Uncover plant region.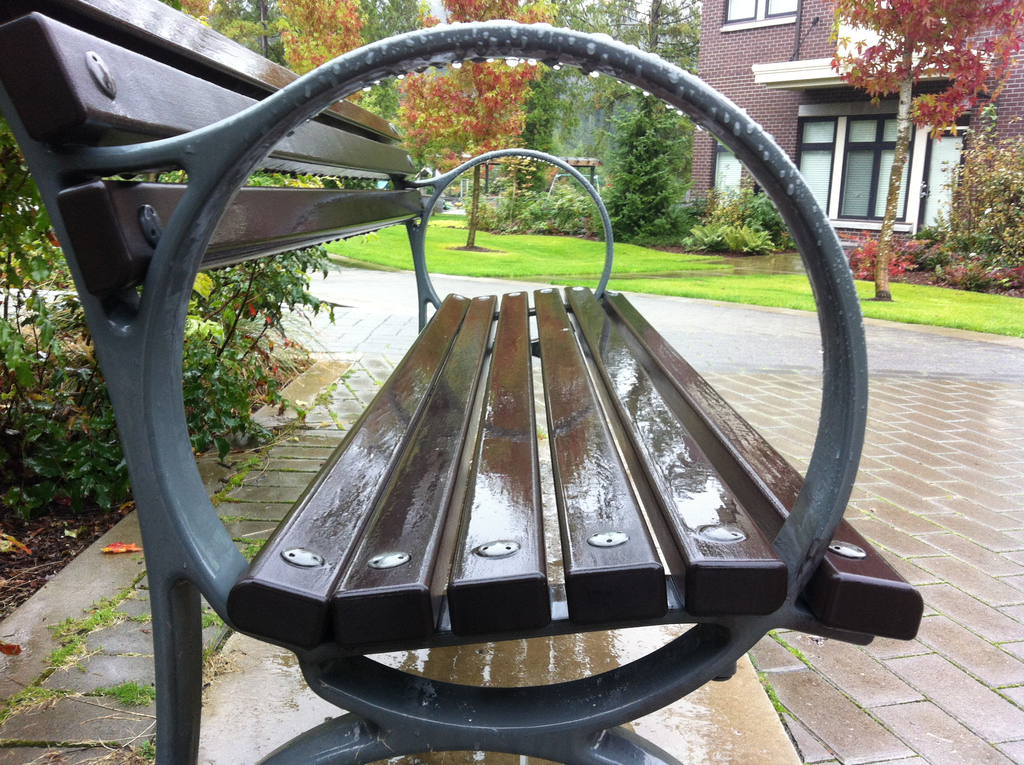
Uncovered: [left=129, top=735, right=159, bottom=763].
